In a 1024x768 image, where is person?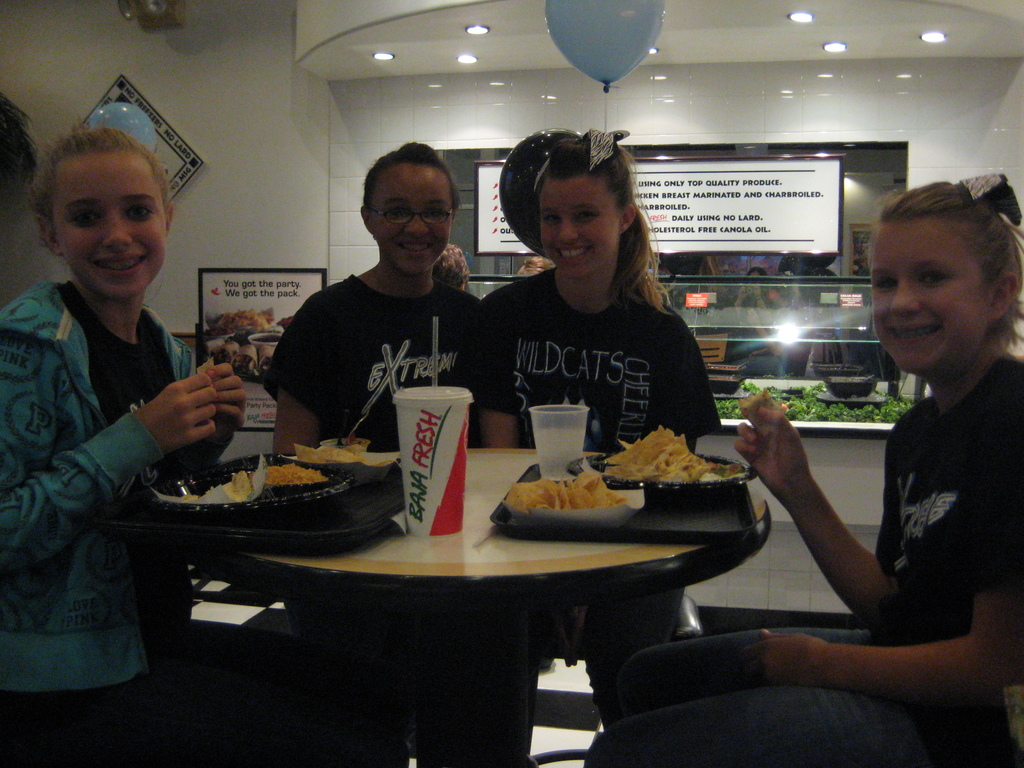
[433,240,475,296].
